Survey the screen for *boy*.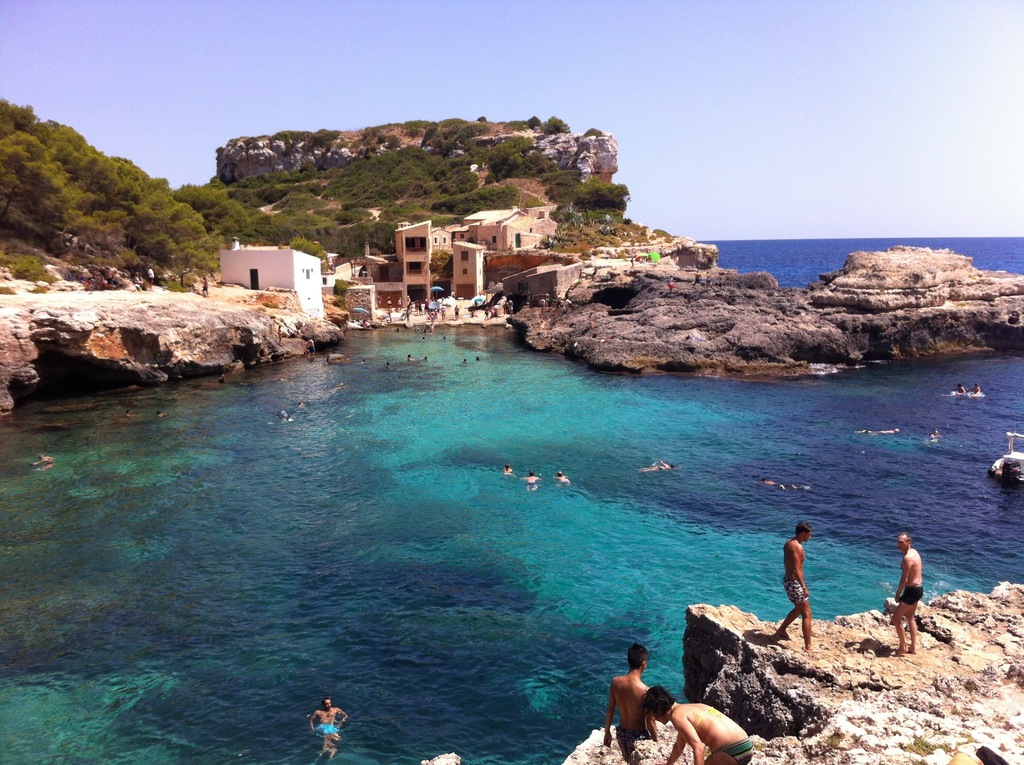
Survey found: bbox=(598, 639, 661, 764).
